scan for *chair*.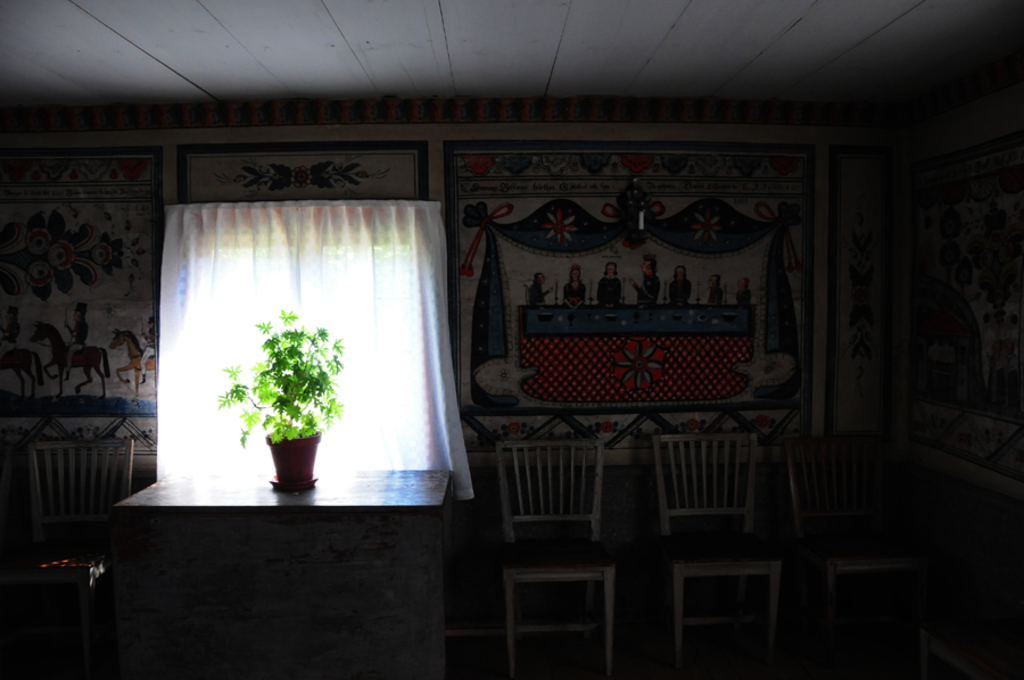
Scan result: 647:428:788:655.
